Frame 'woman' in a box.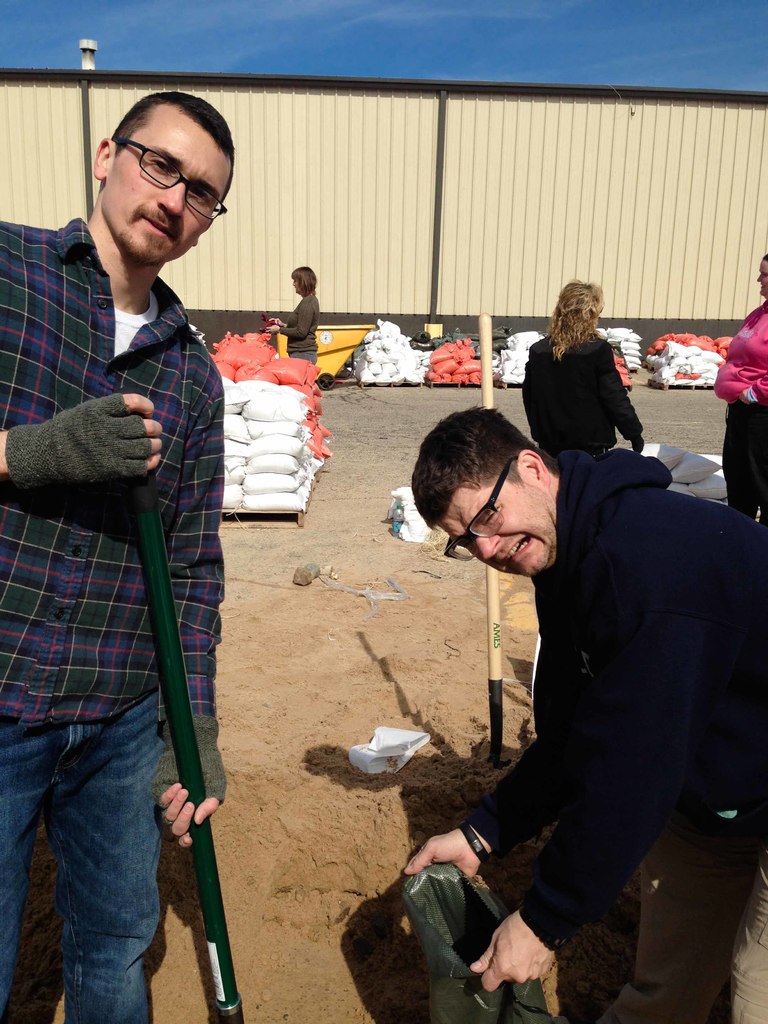
[left=518, top=271, right=648, bottom=467].
